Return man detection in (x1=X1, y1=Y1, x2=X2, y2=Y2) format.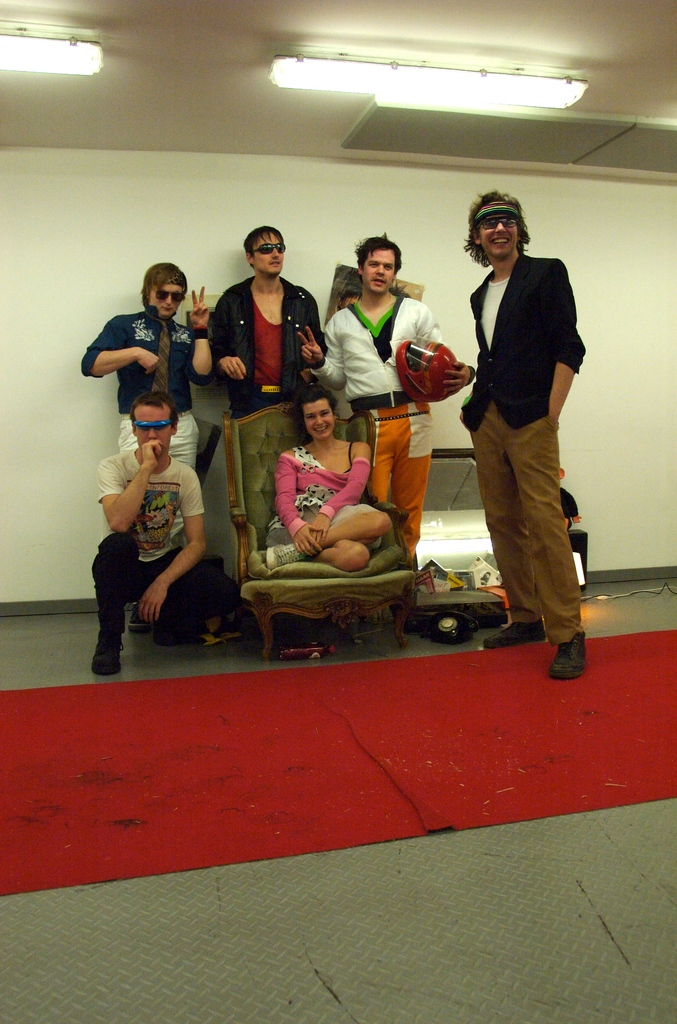
(x1=202, y1=218, x2=340, y2=557).
